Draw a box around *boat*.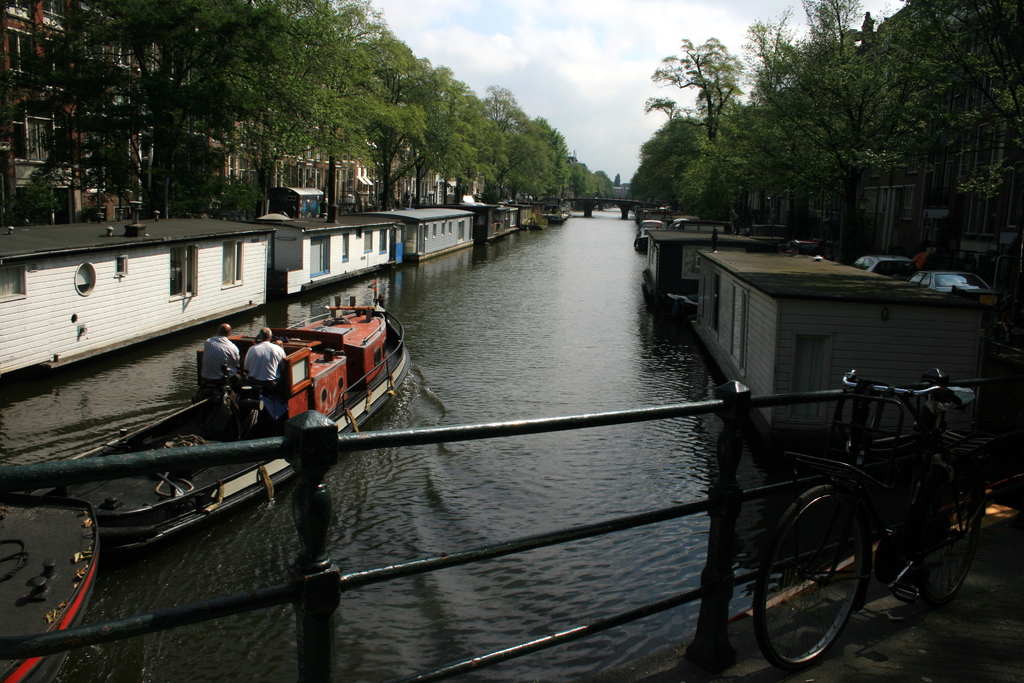
x1=353 y1=203 x2=476 y2=261.
